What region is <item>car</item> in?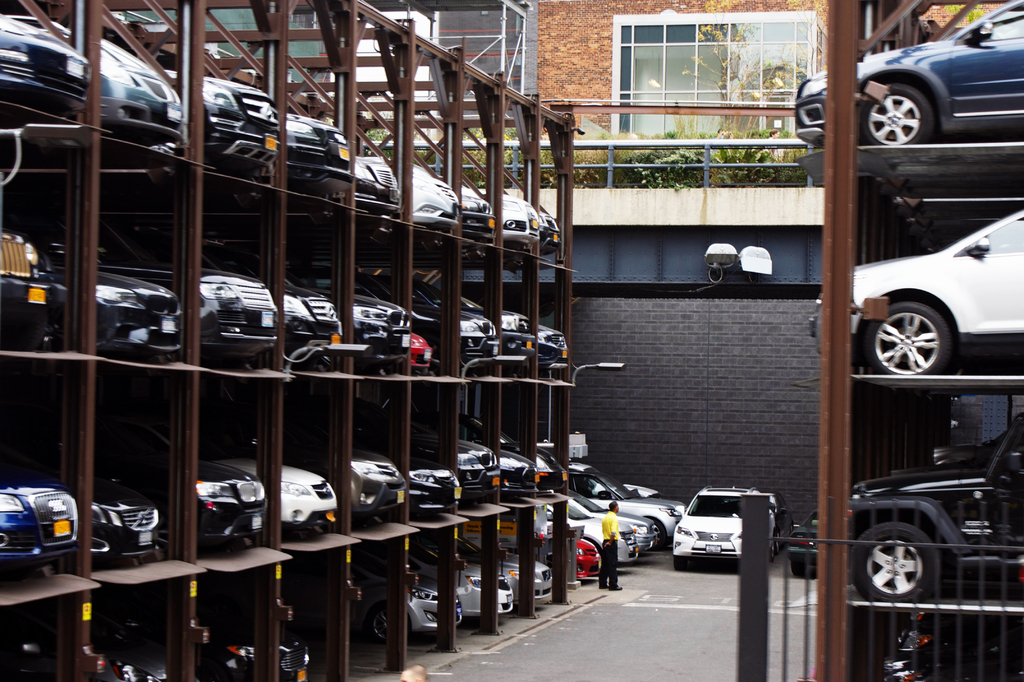
(535,319,572,377).
